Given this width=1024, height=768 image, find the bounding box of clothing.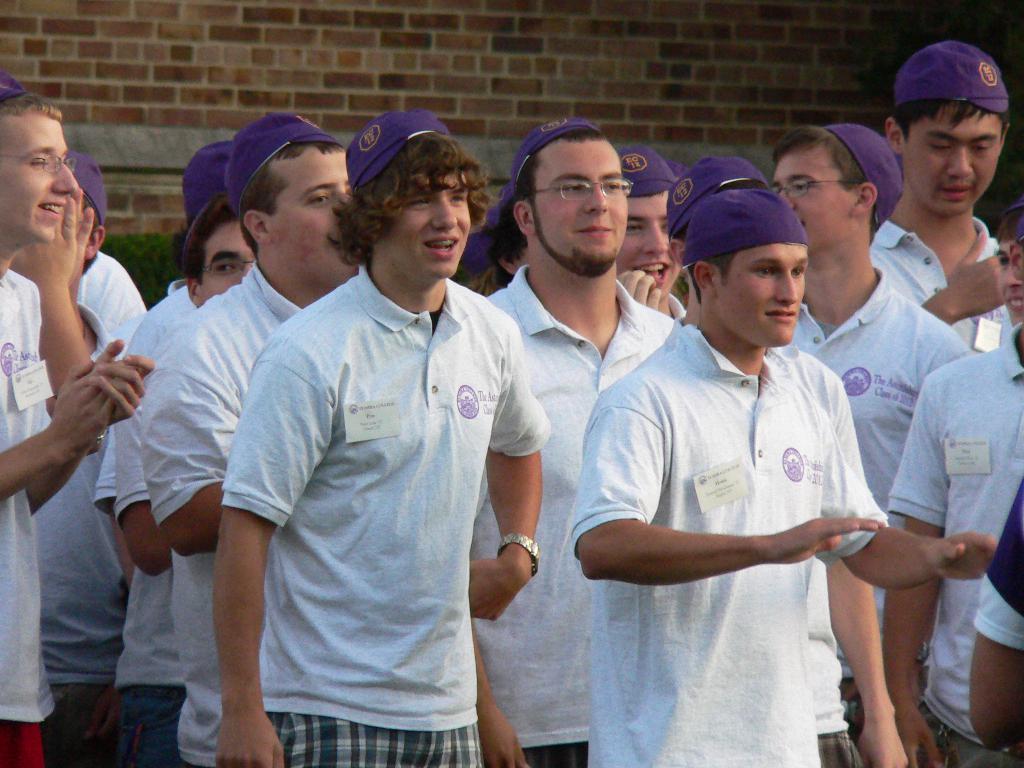
0:271:49:767.
